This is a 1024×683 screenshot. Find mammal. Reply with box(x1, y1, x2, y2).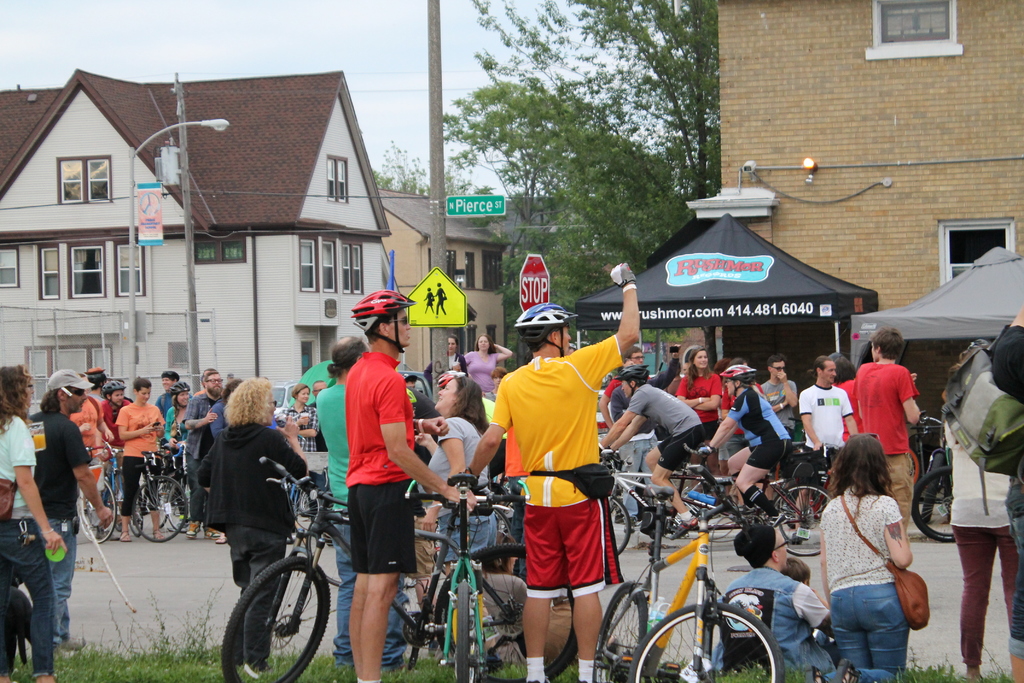
box(316, 334, 404, 671).
